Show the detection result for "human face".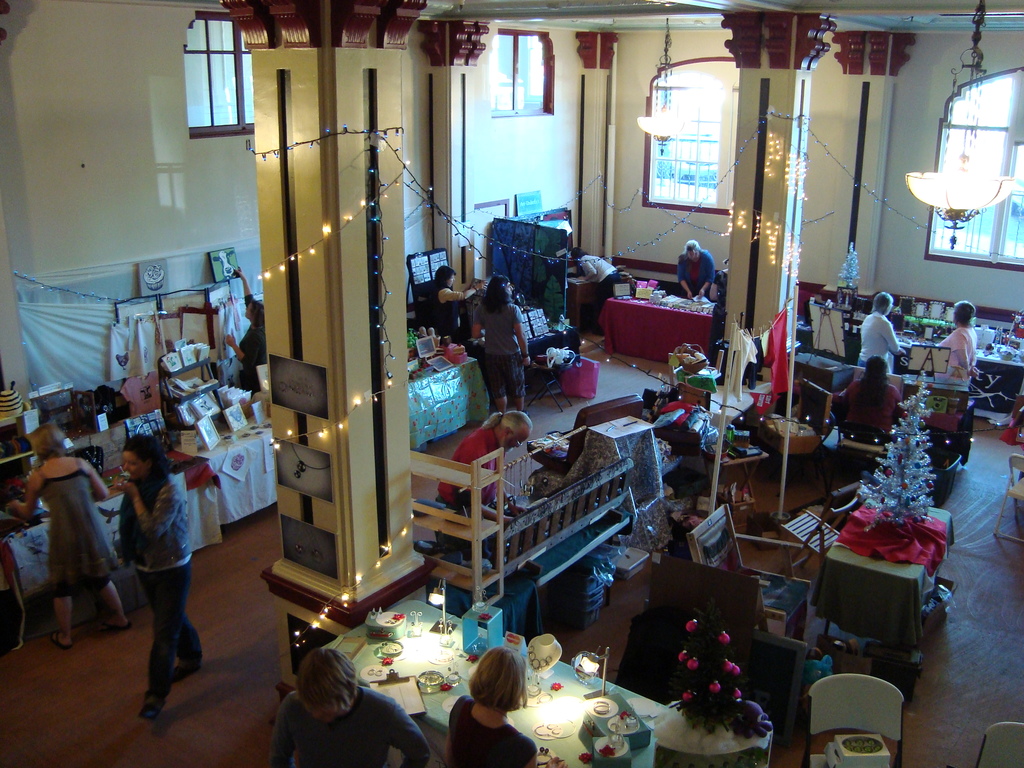
504,419,529,452.
